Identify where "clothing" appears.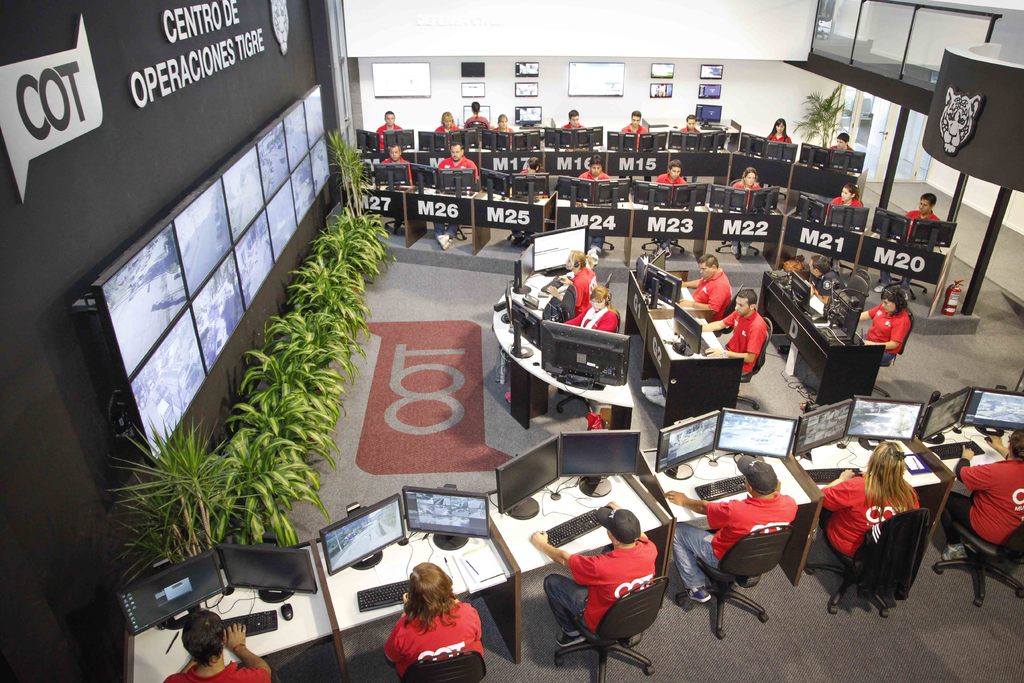
Appears at crop(543, 537, 662, 630).
